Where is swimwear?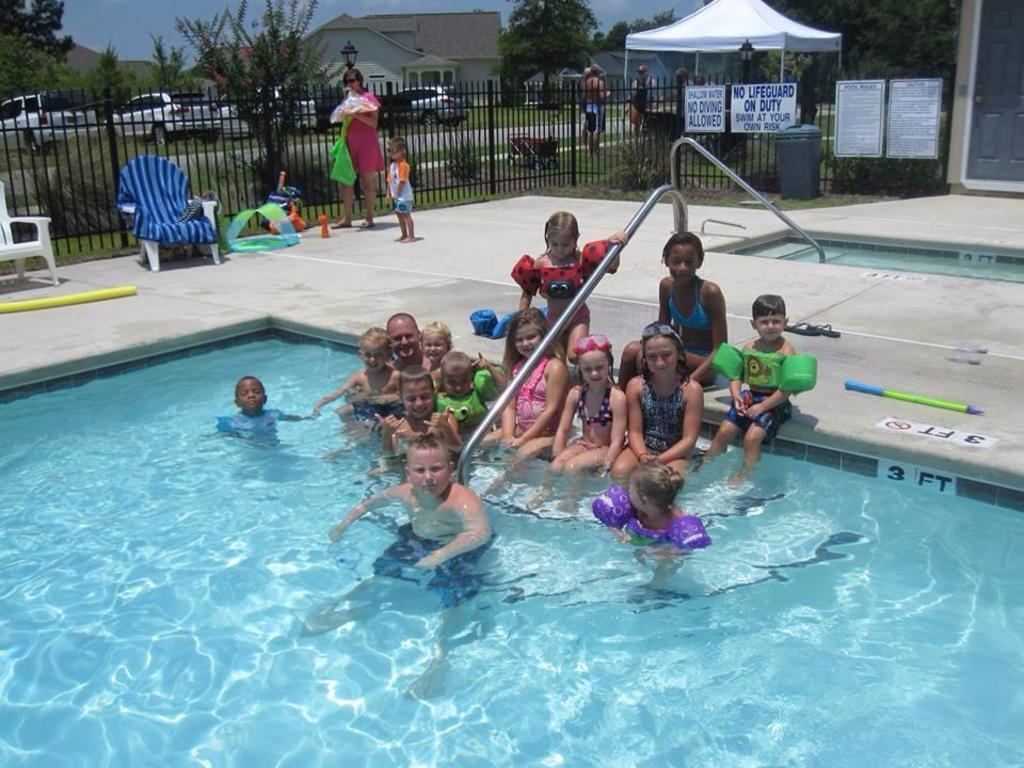
pyautogui.locateOnScreen(575, 386, 610, 422).
